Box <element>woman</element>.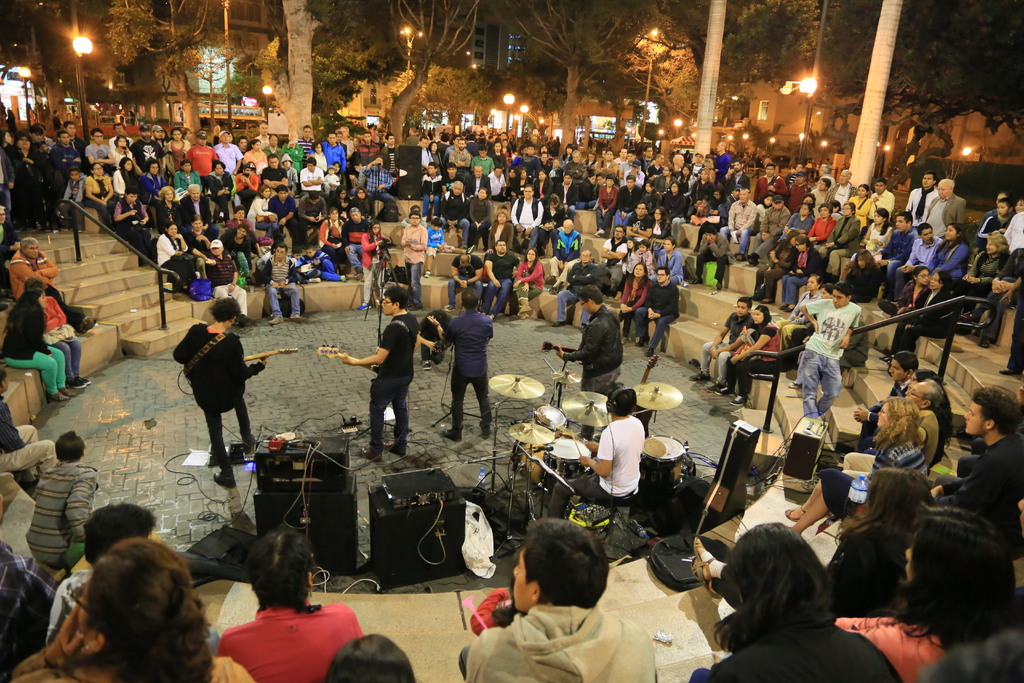
left=502, top=140, right=510, bottom=164.
